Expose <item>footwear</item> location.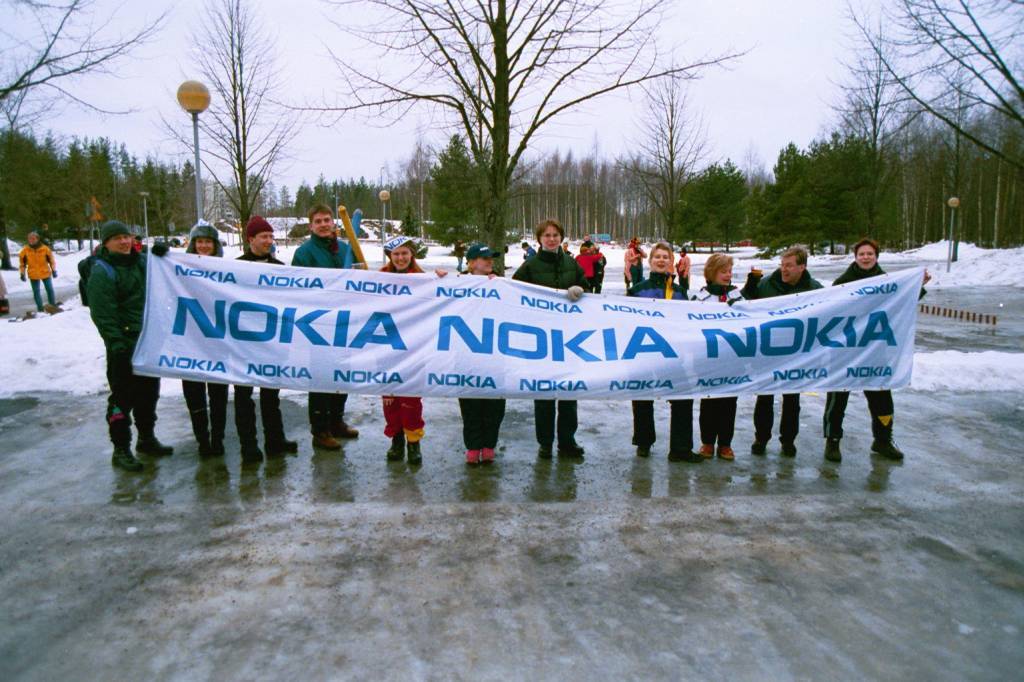
Exposed at locate(334, 418, 360, 439).
